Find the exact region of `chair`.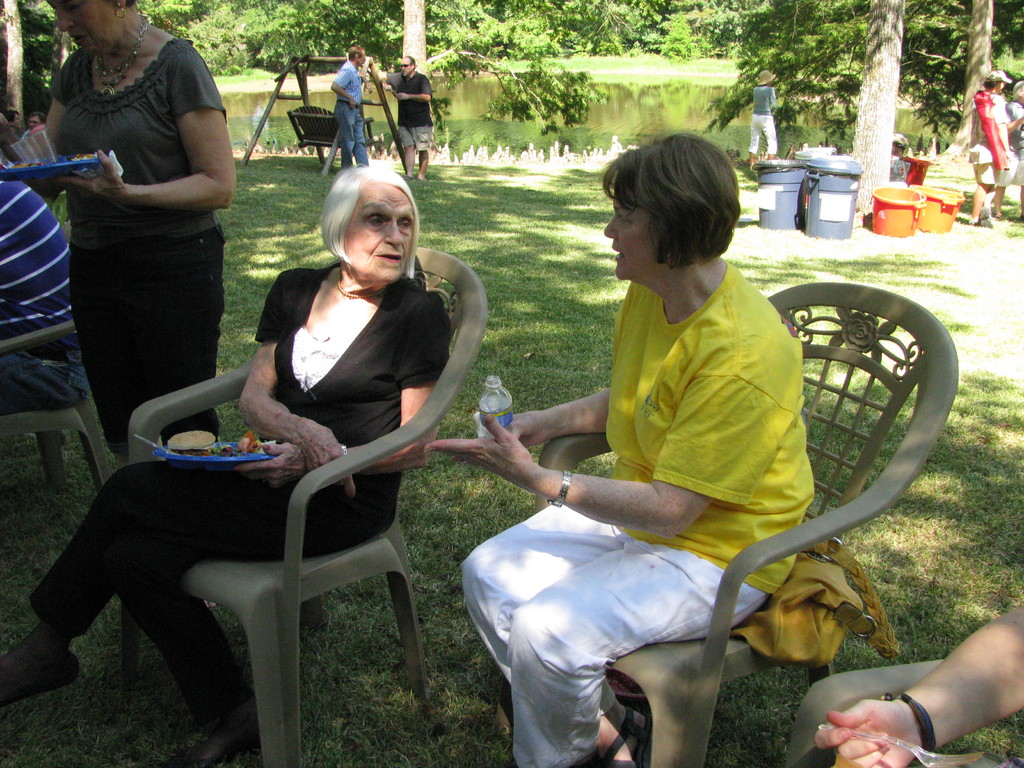
Exact region: [530, 288, 957, 767].
